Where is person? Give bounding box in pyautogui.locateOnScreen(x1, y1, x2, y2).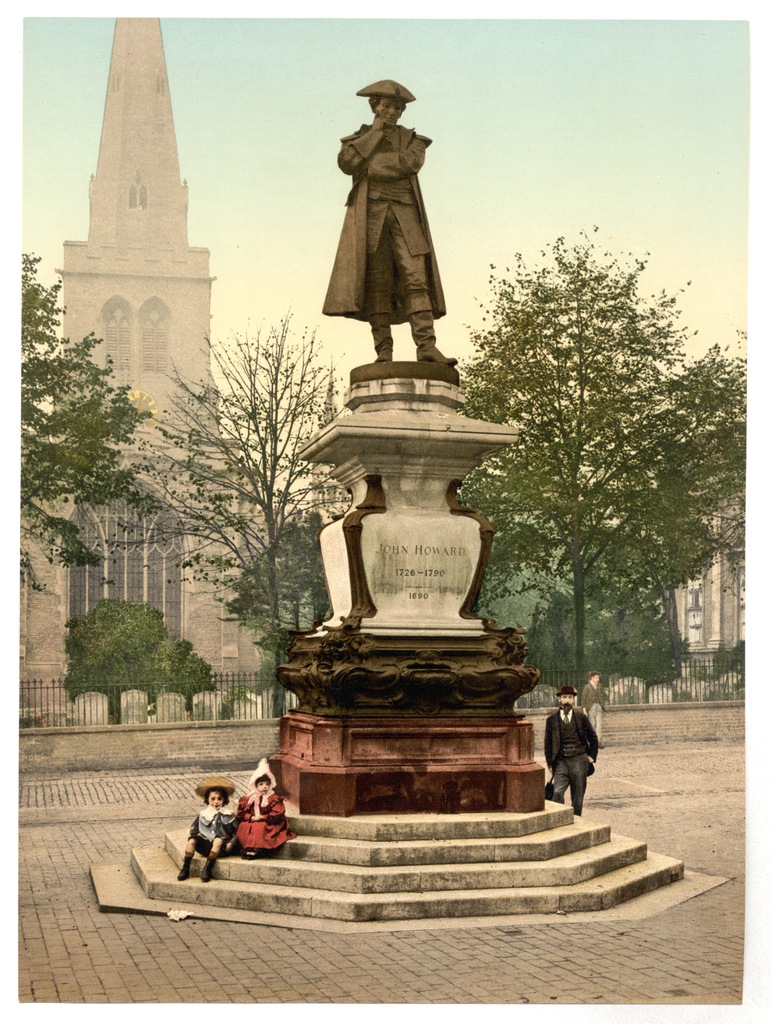
pyautogui.locateOnScreen(175, 779, 237, 884).
